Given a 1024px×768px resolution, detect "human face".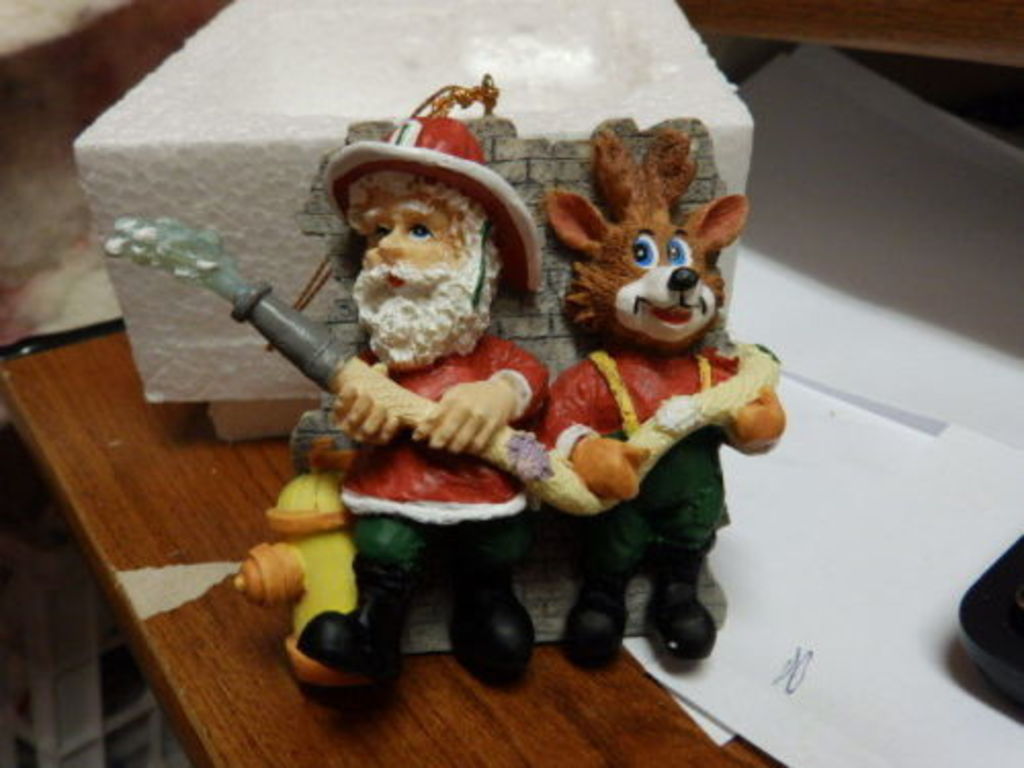
bbox=[356, 180, 500, 371].
